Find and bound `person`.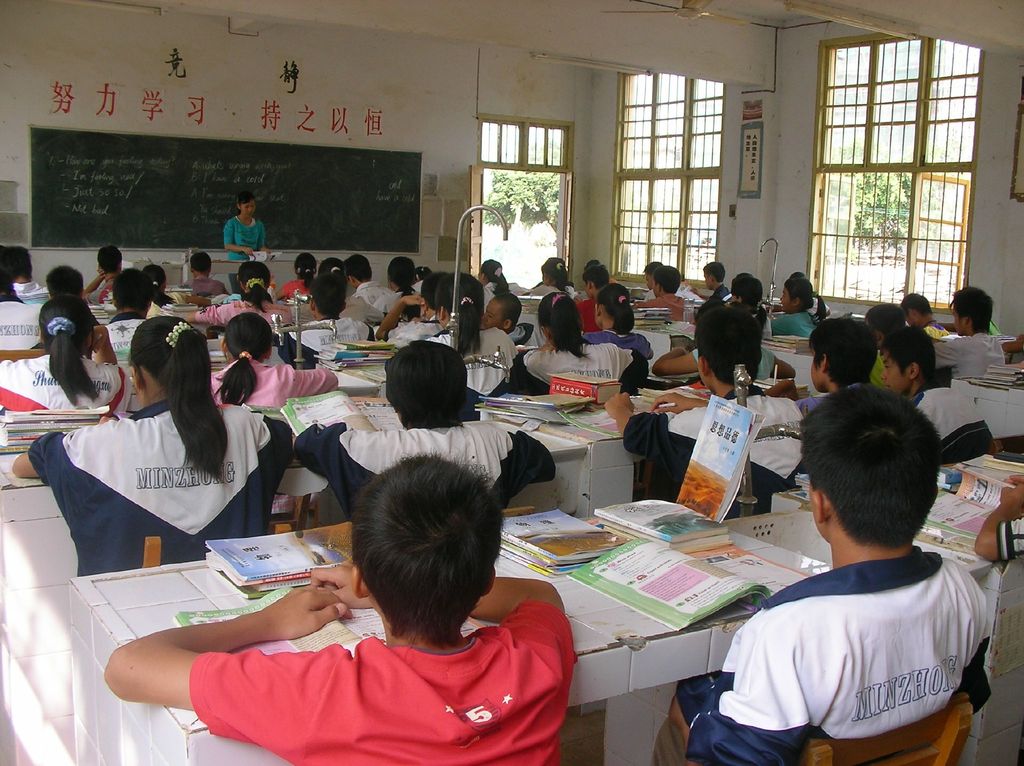
Bound: 83 244 122 305.
